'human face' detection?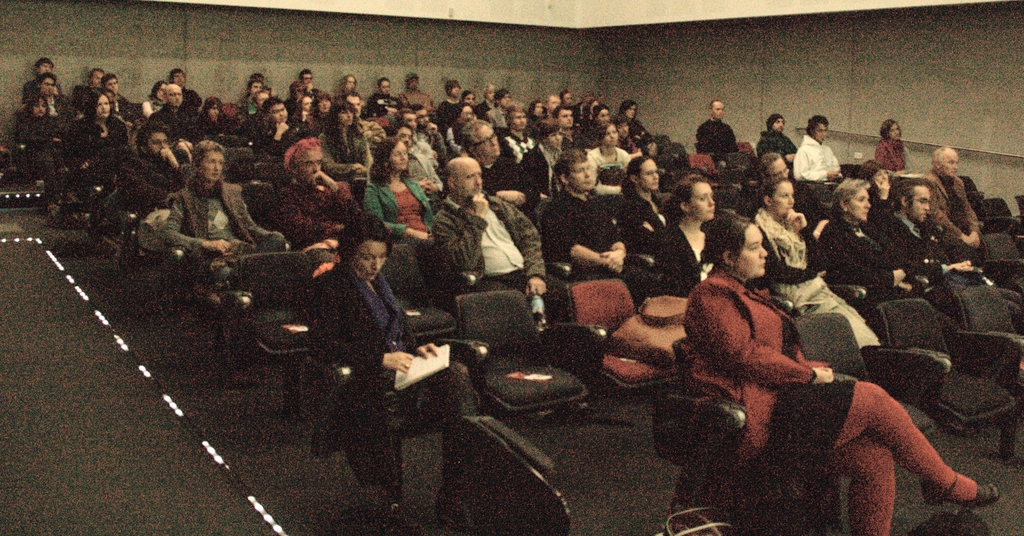
[396, 127, 412, 146]
